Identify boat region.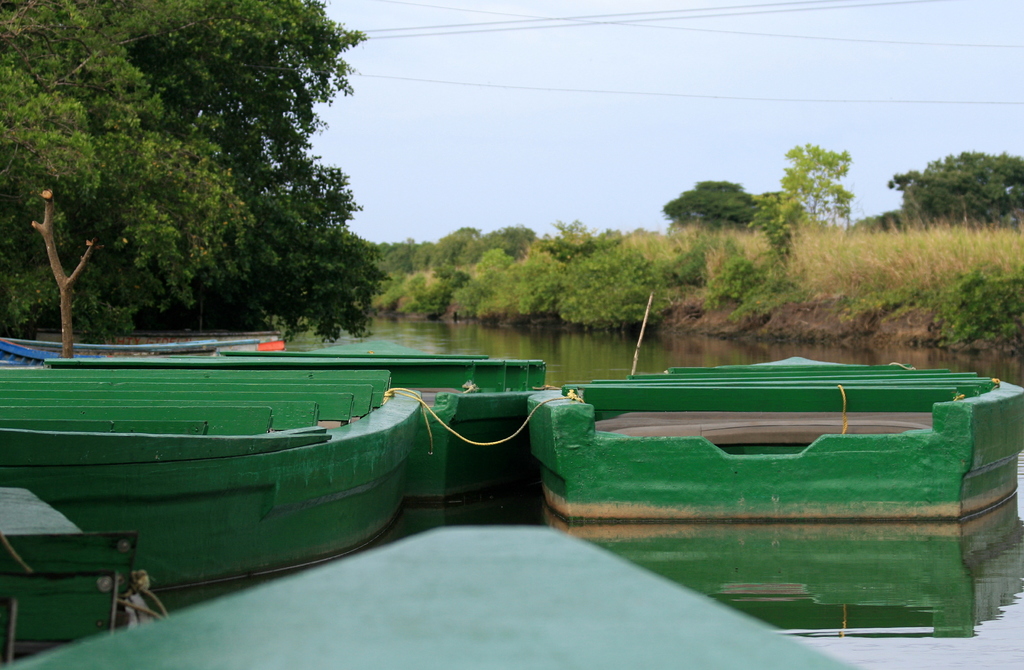
Region: bbox=[516, 352, 1023, 589].
